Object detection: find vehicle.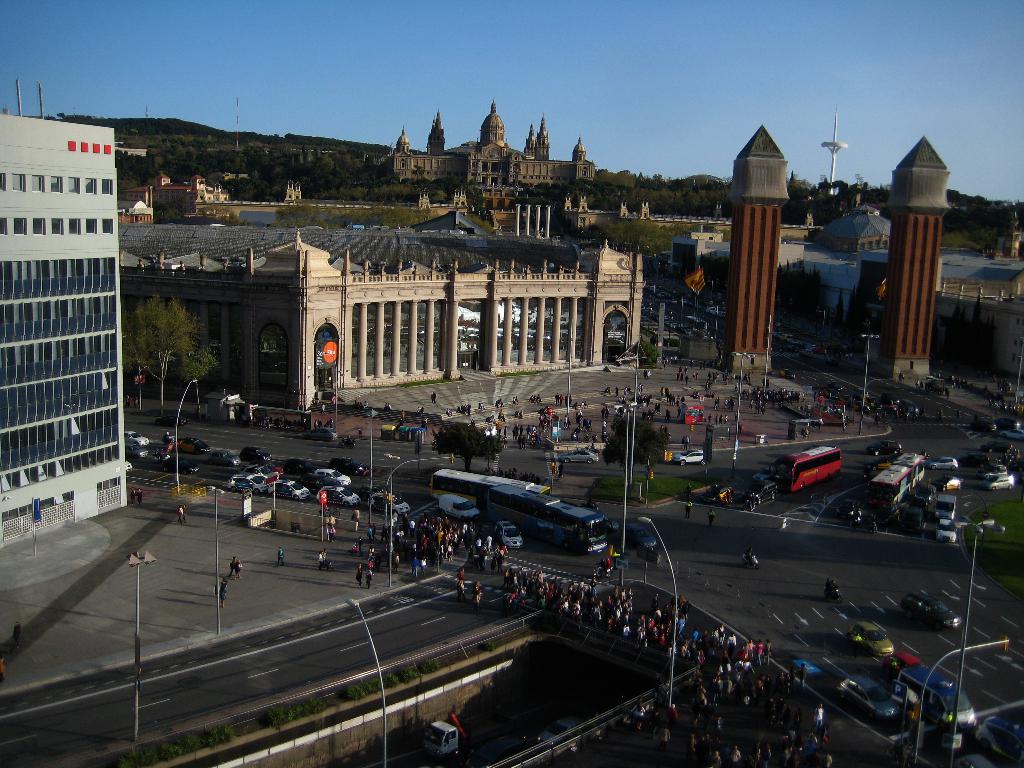
<region>556, 445, 604, 463</region>.
